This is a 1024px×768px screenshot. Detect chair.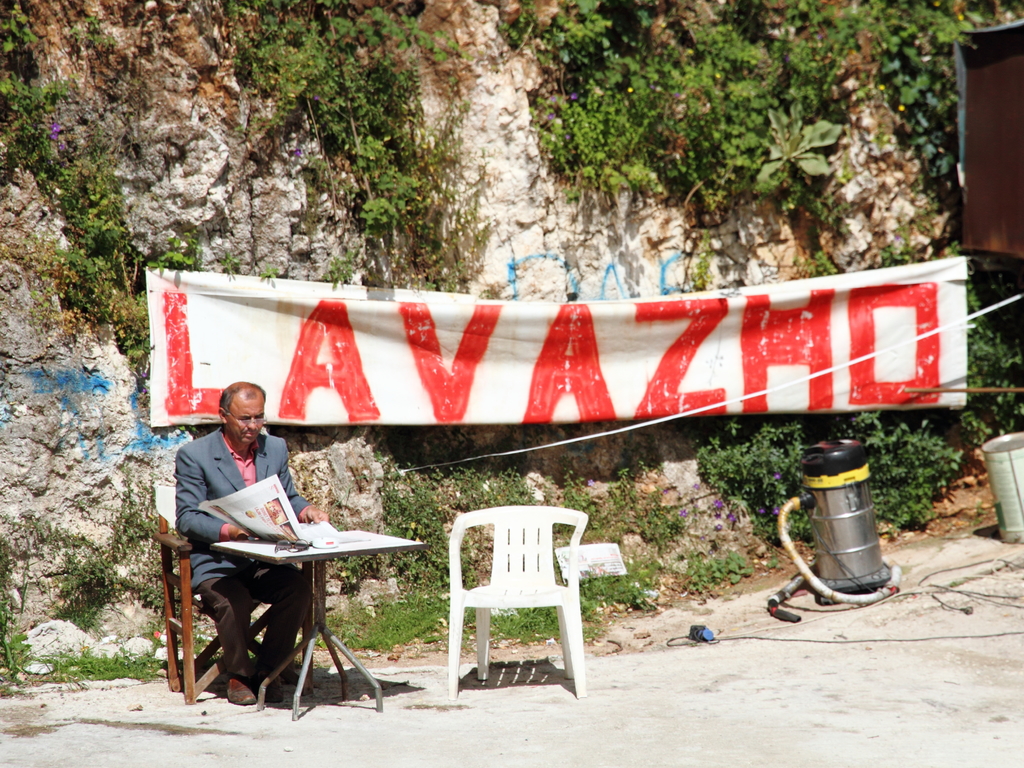
<bbox>419, 506, 615, 711</bbox>.
